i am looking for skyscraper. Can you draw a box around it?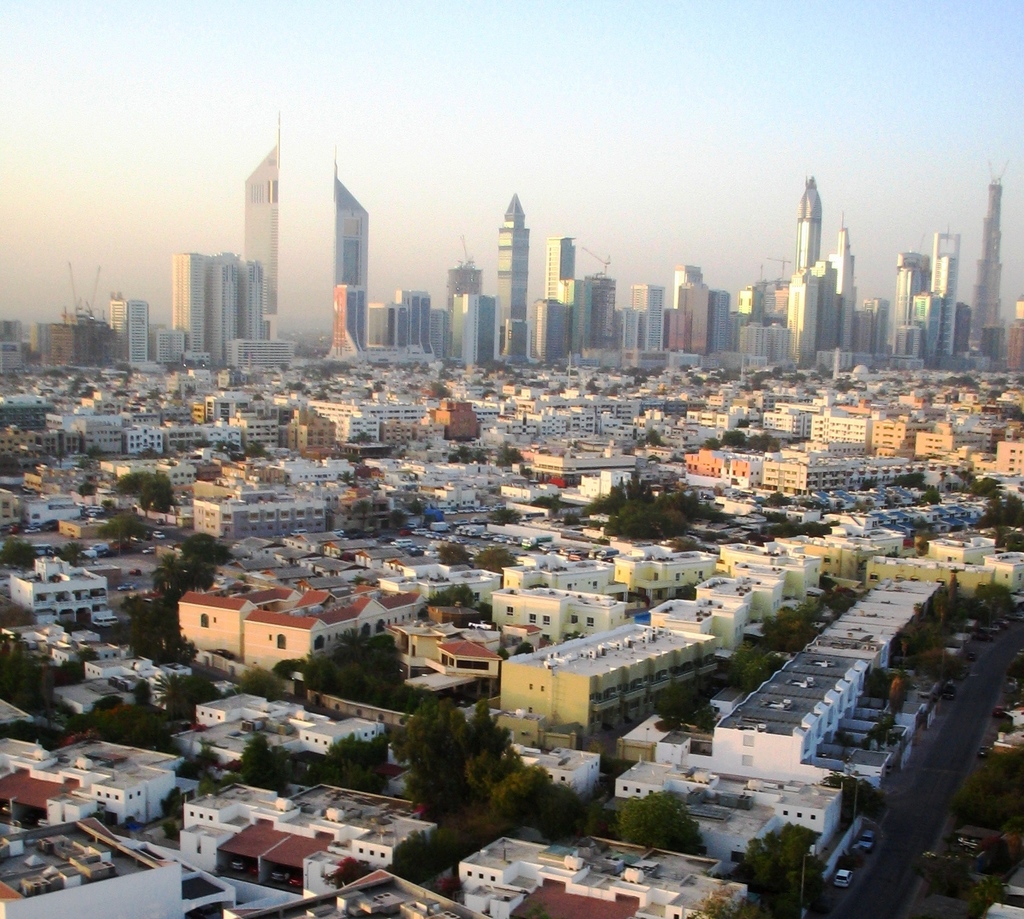
Sure, the bounding box is detection(239, 108, 279, 344).
